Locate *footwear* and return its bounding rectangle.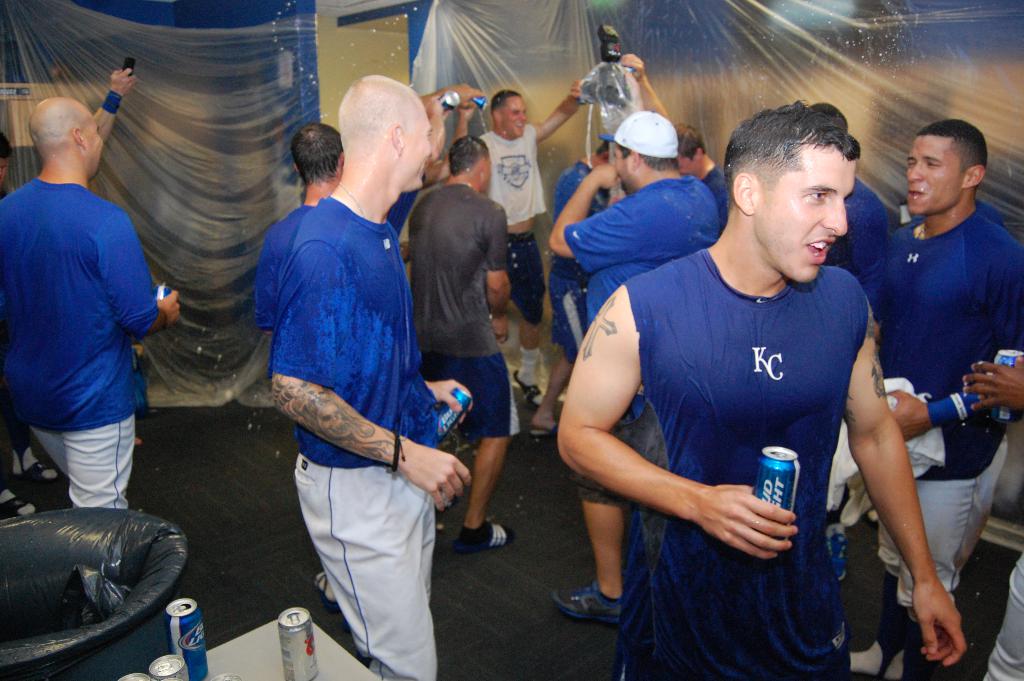
<region>461, 518, 512, 548</region>.
